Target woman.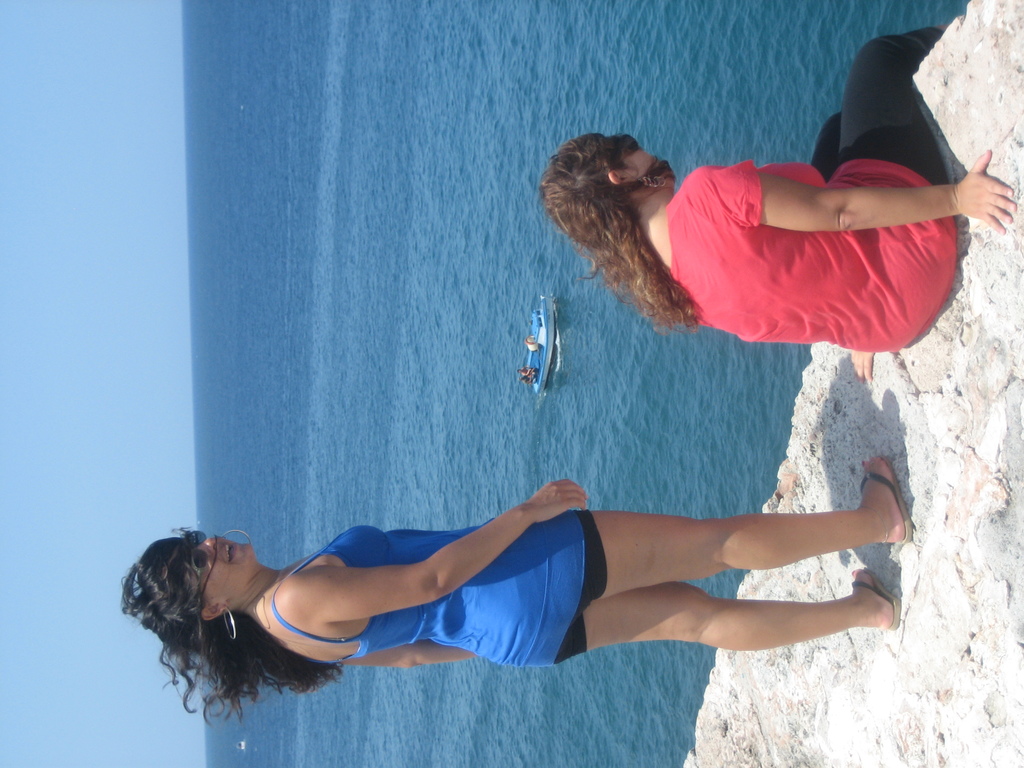
Target region: select_region(120, 478, 916, 719).
